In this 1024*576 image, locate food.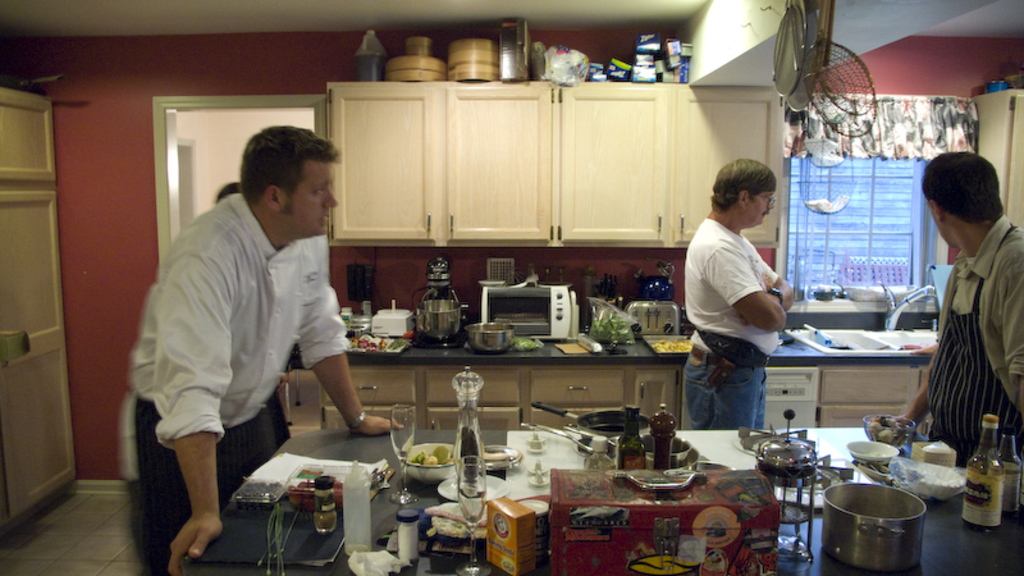
Bounding box: x1=288 y1=470 x2=344 y2=513.
